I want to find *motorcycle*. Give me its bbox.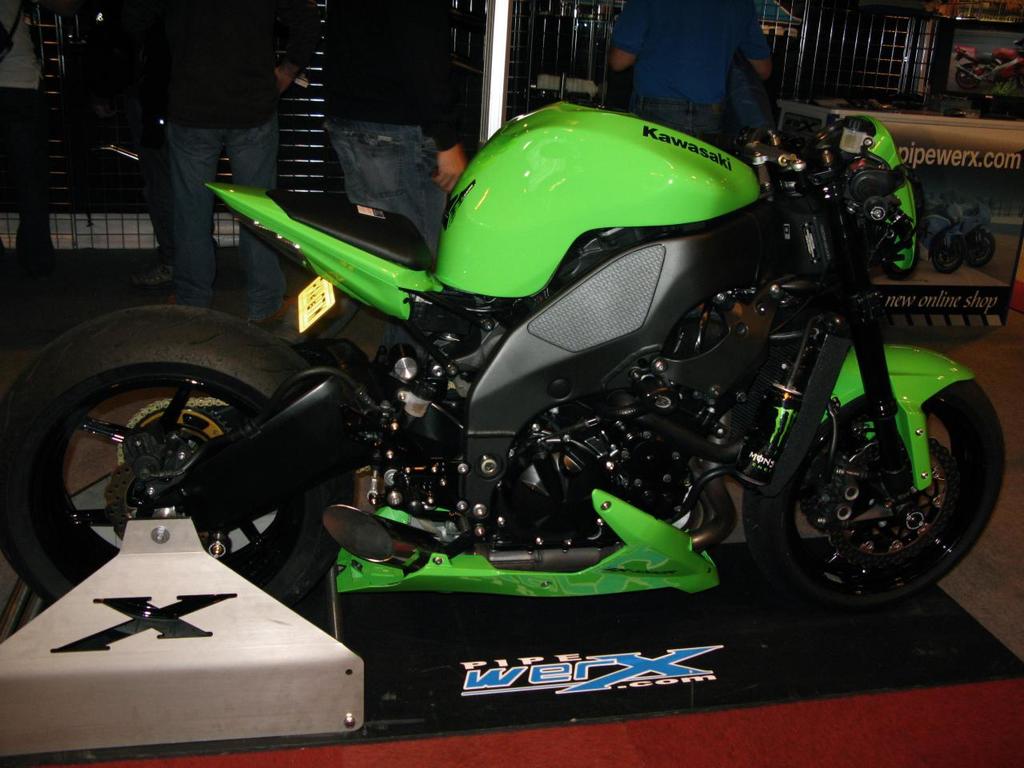
(left=926, top=199, right=995, bottom=264).
